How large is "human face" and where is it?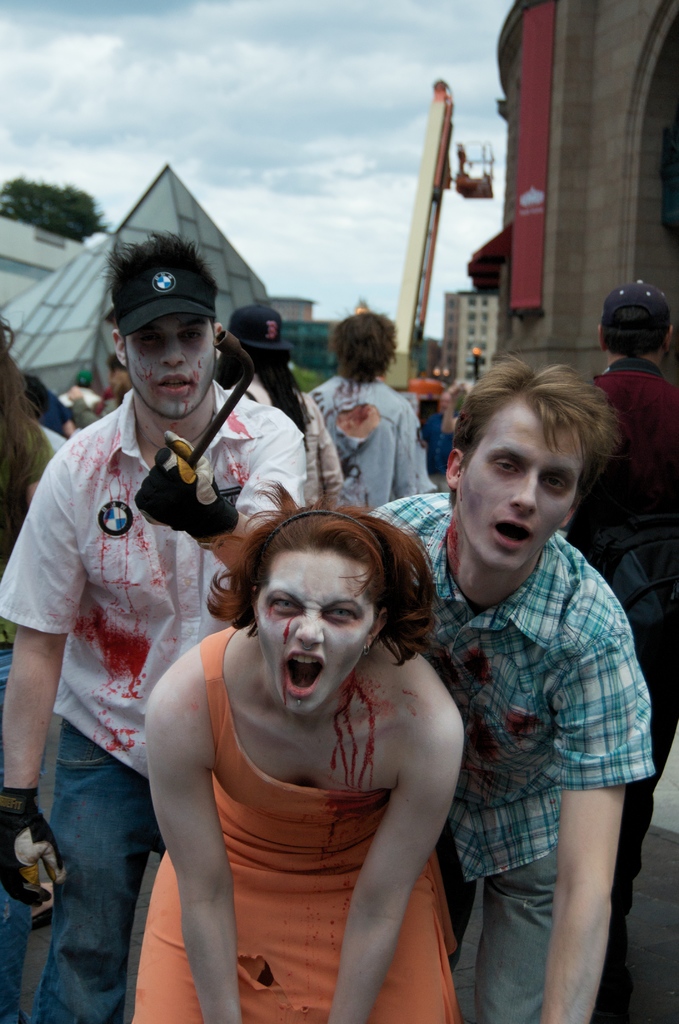
Bounding box: {"x1": 252, "y1": 550, "x2": 376, "y2": 718}.
